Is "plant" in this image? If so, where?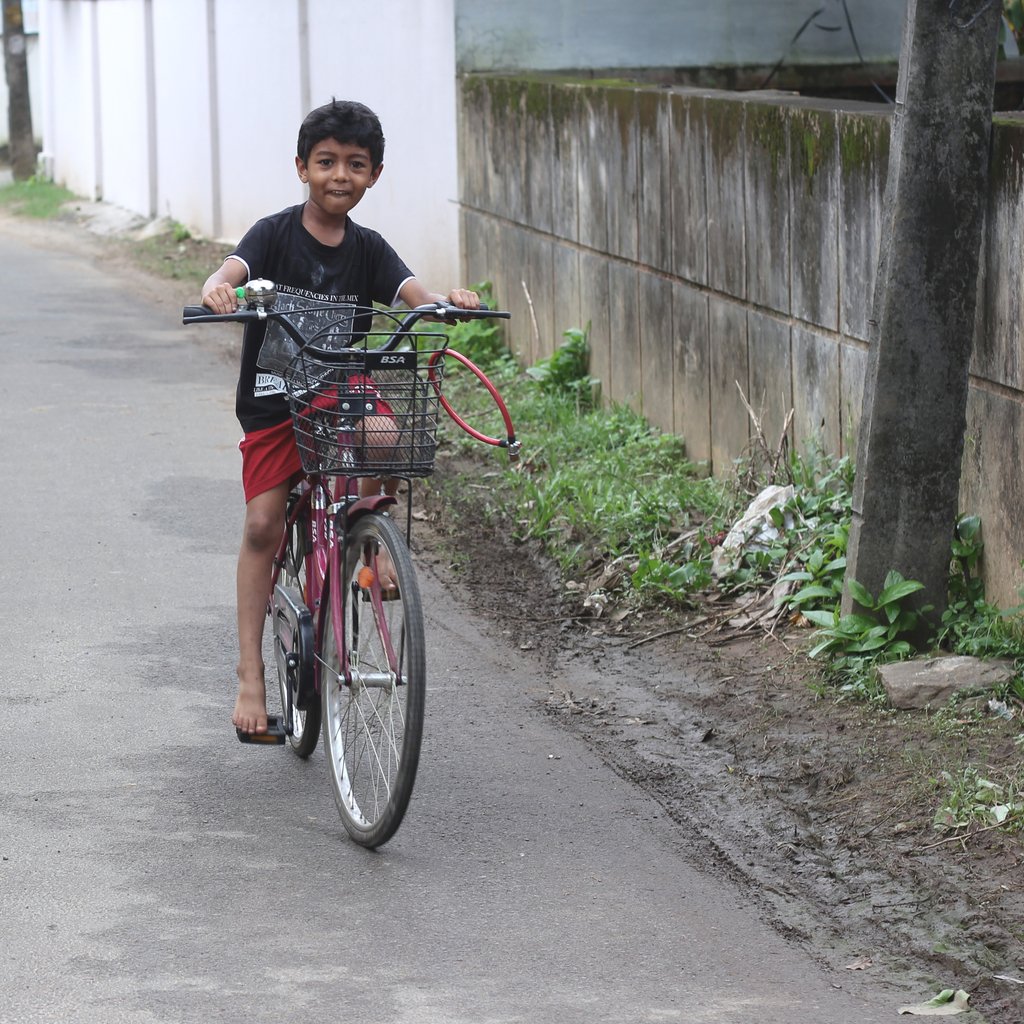
Yes, at 0/166/86/219.
